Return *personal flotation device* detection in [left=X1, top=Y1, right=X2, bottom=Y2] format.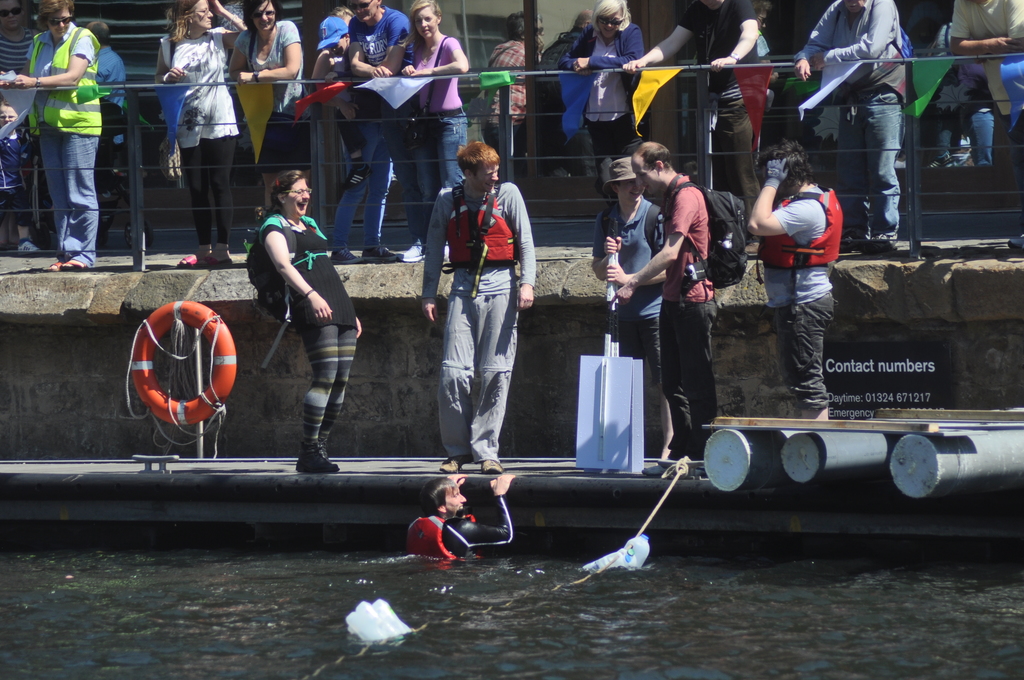
[left=755, top=181, right=845, bottom=312].
